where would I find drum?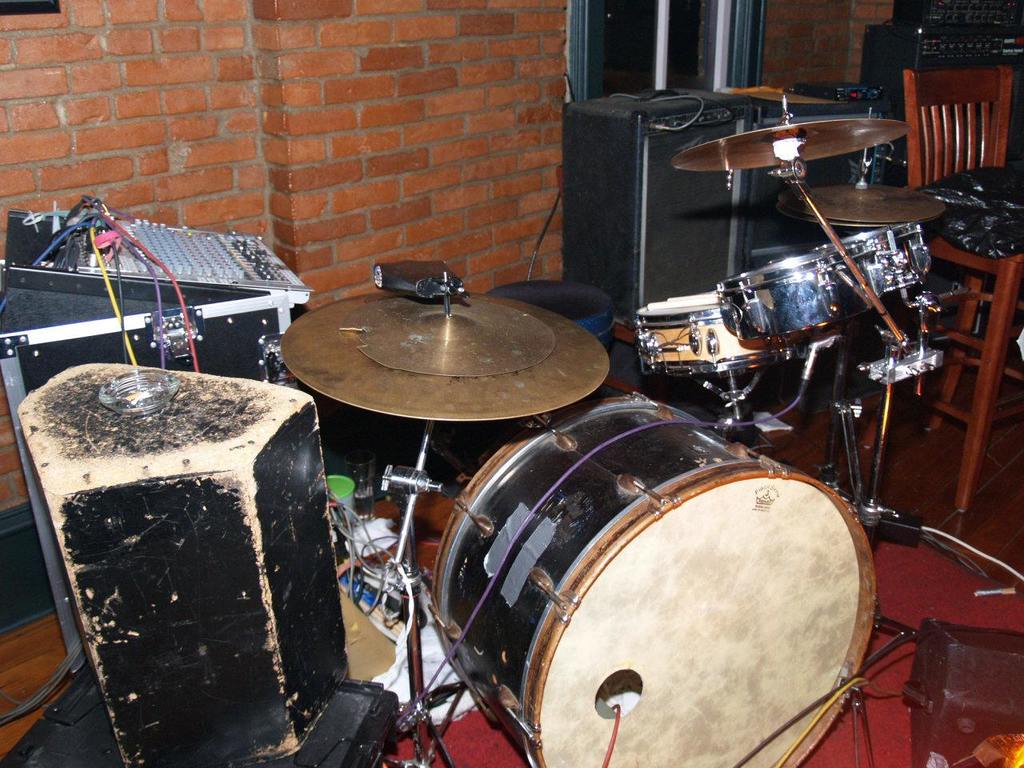
At BBox(641, 294, 811, 372).
